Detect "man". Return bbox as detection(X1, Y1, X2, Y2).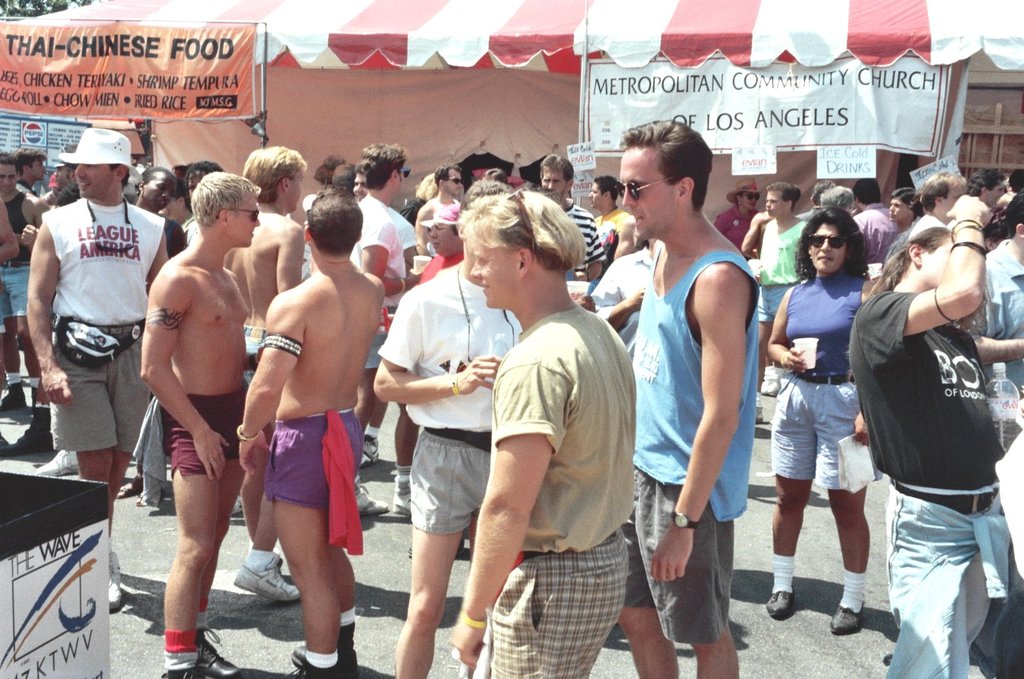
detection(18, 119, 162, 525).
